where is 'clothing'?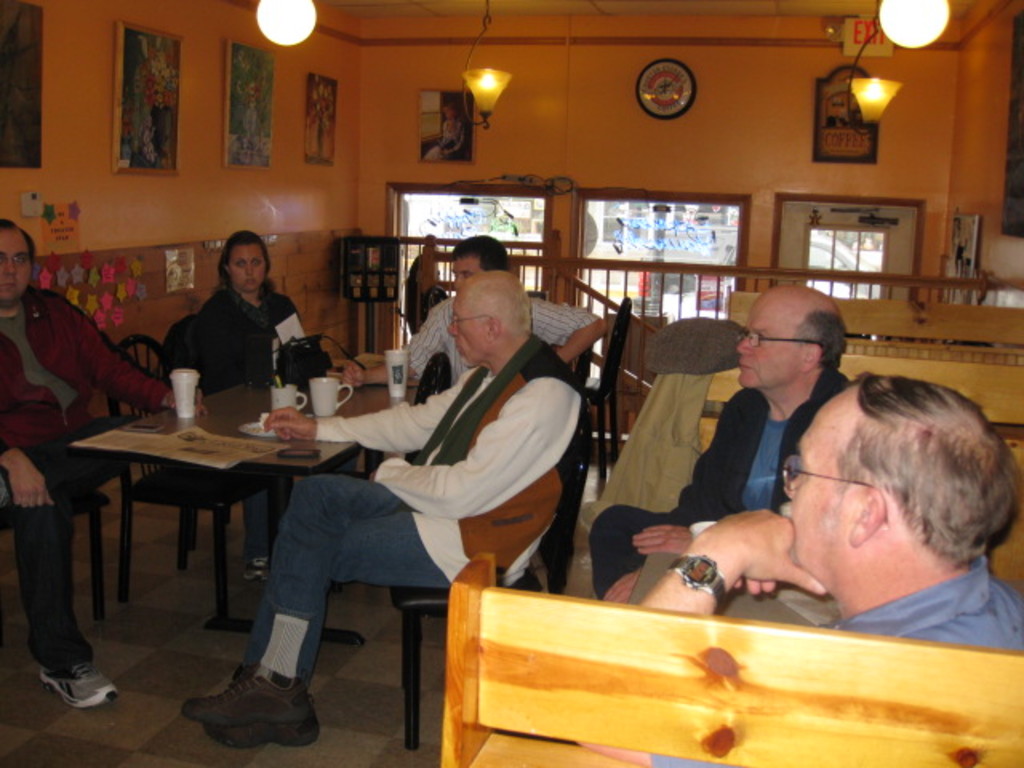
(405,288,597,386).
